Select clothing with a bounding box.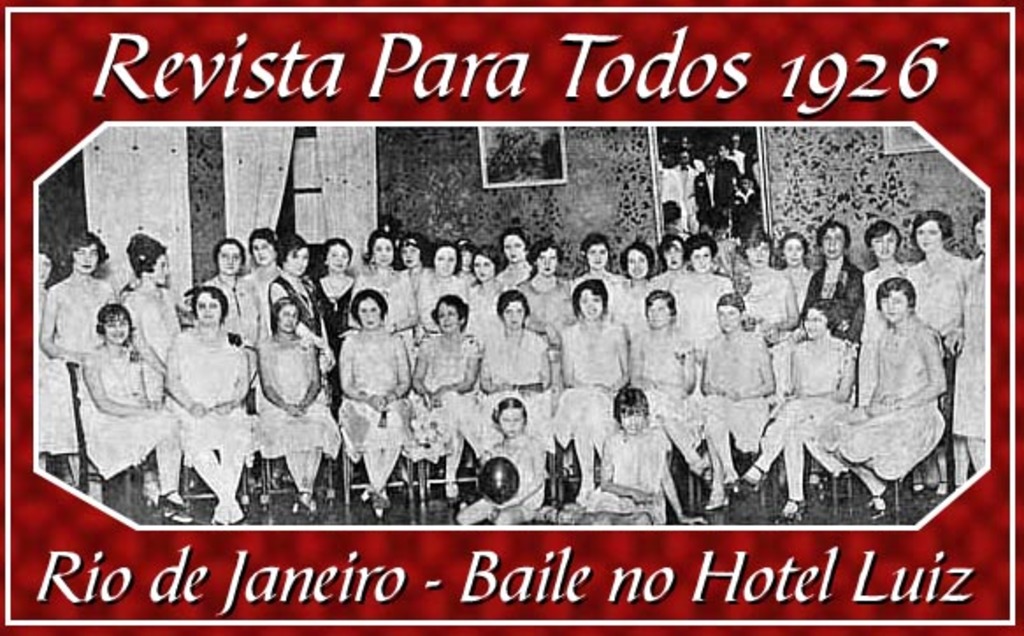
crop(200, 265, 262, 353).
